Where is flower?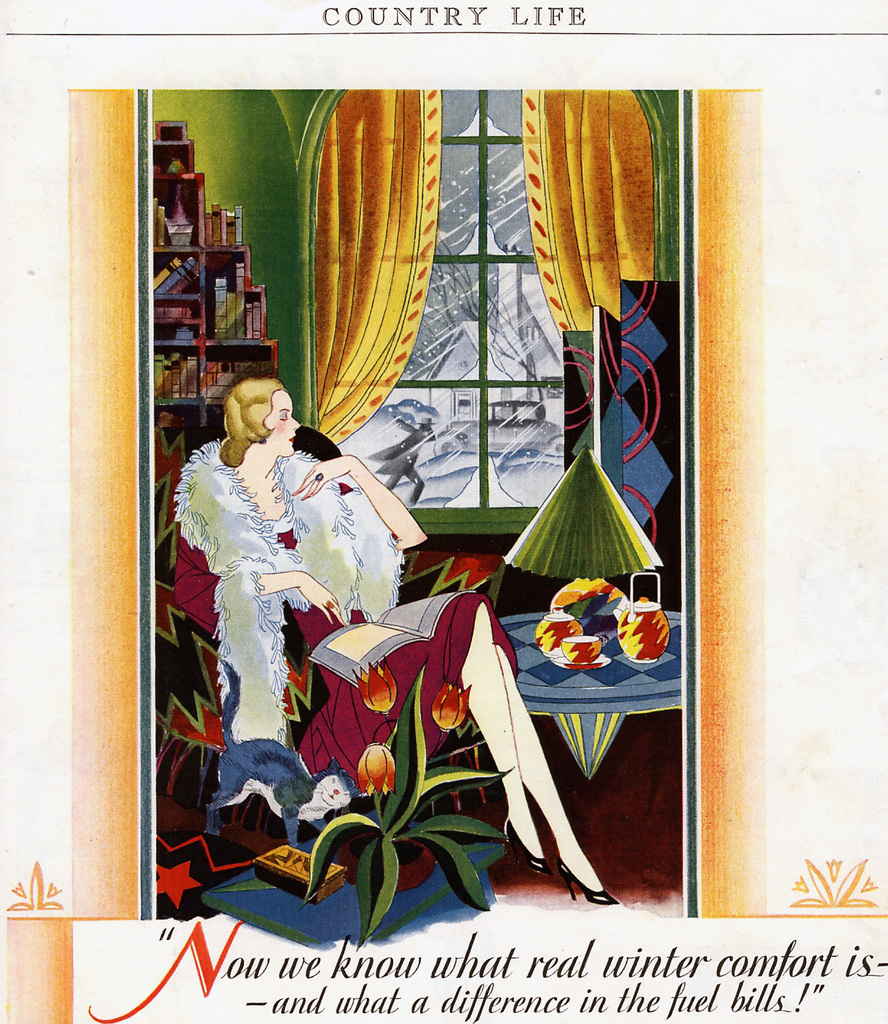
locate(349, 652, 400, 713).
